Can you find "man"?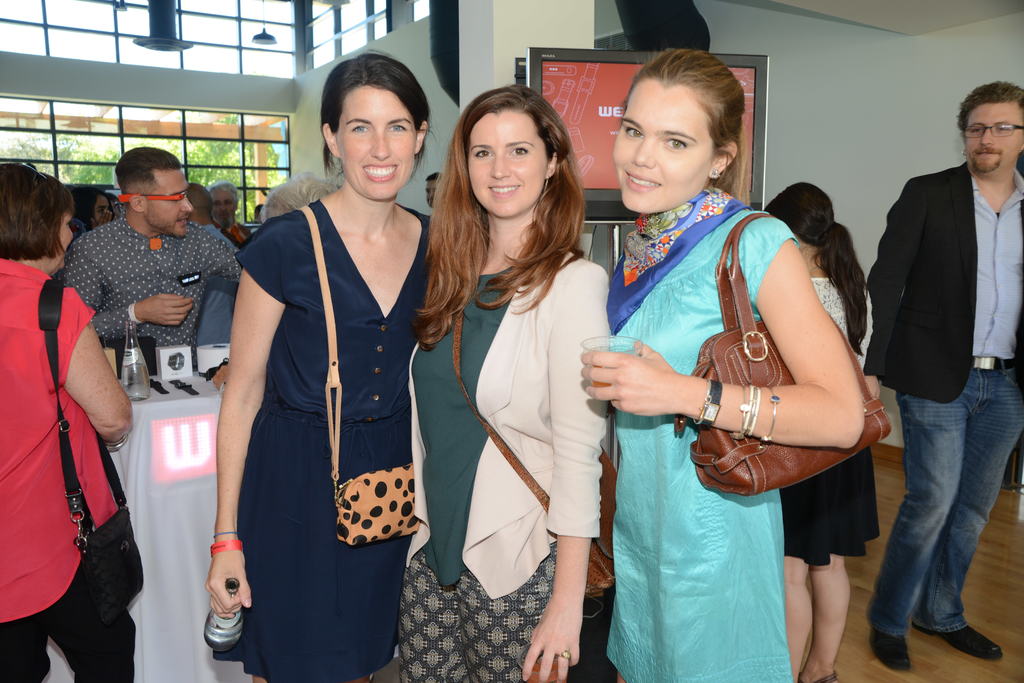
Yes, bounding box: BBox(55, 144, 246, 367).
